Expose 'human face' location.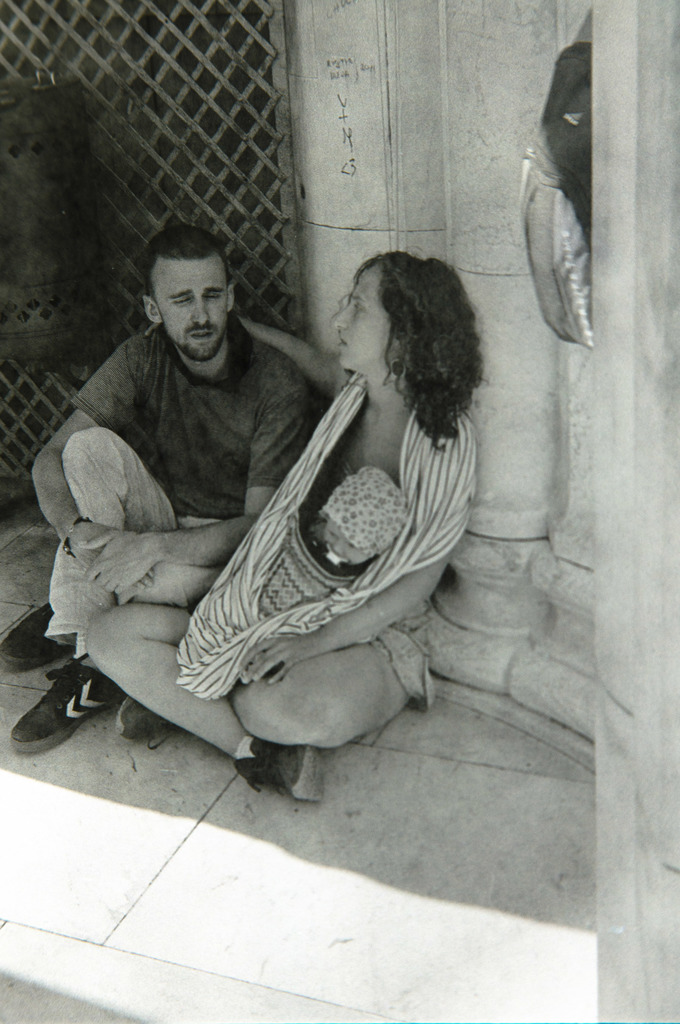
Exposed at [156,259,225,359].
